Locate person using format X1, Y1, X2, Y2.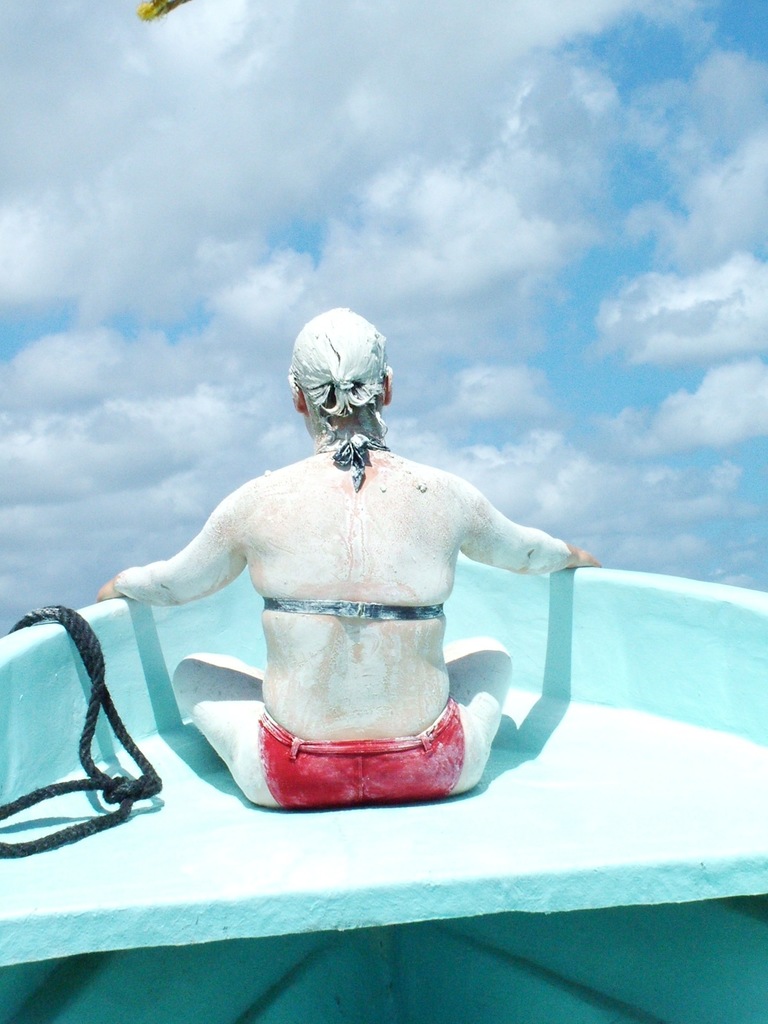
80, 284, 580, 826.
